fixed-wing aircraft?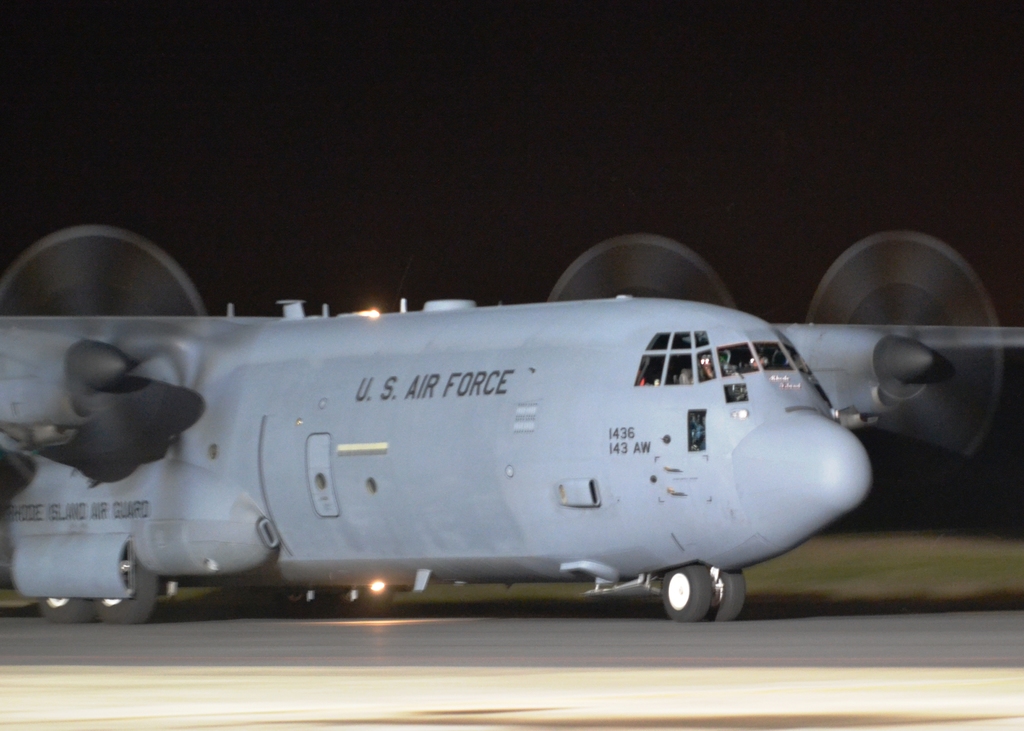
<bbox>0, 224, 1023, 620</bbox>
